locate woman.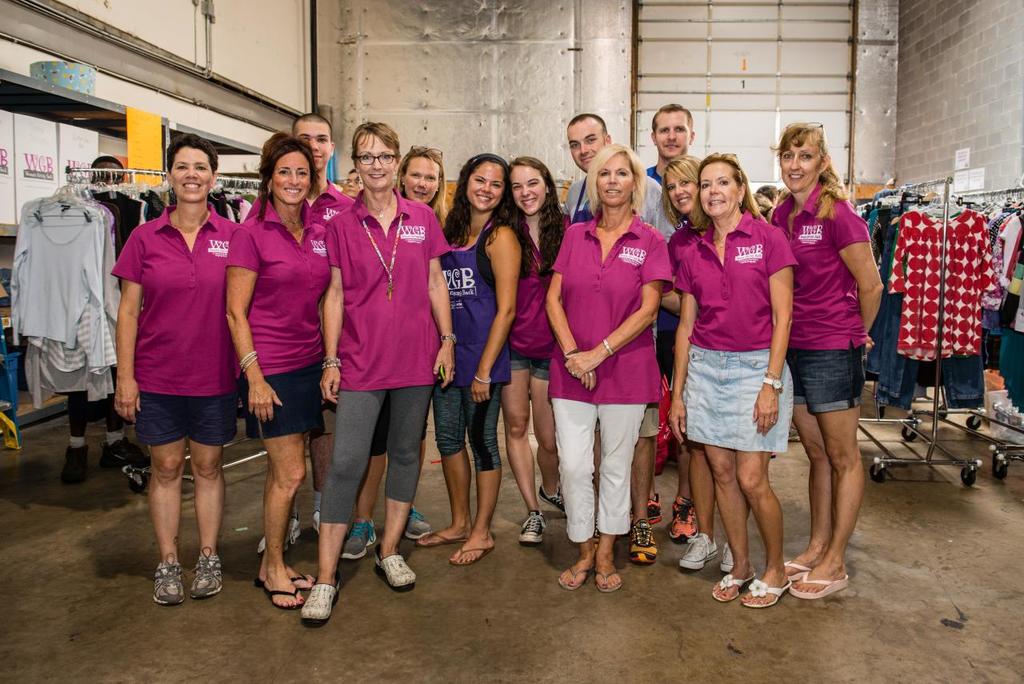
Bounding box: BBox(653, 144, 697, 546).
